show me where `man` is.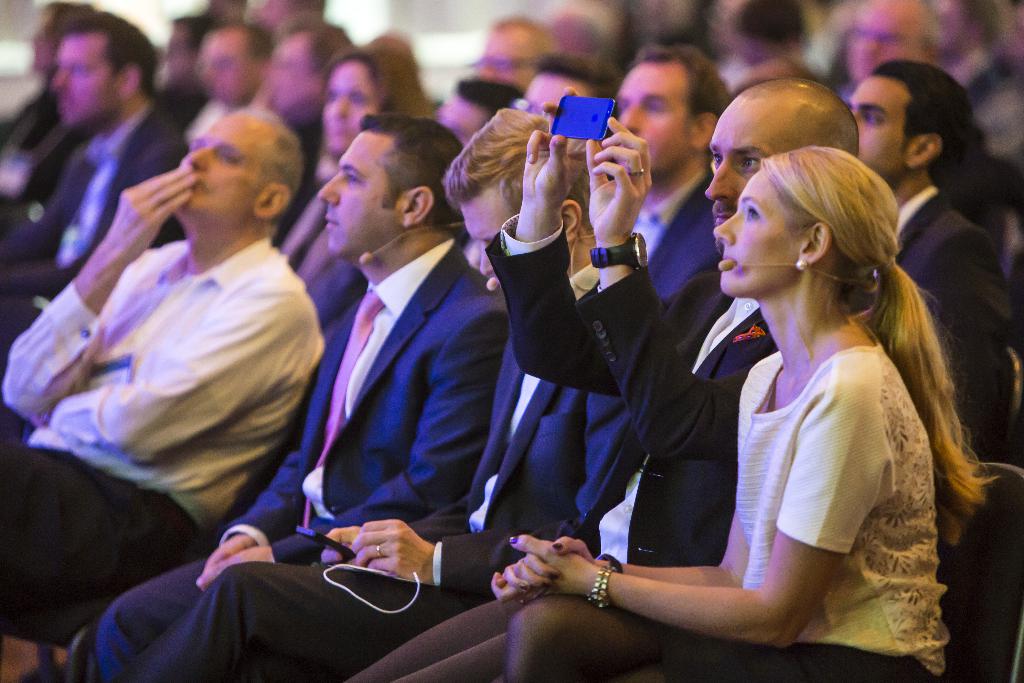
`man` is at bbox(850, 58, 1007, 418).
